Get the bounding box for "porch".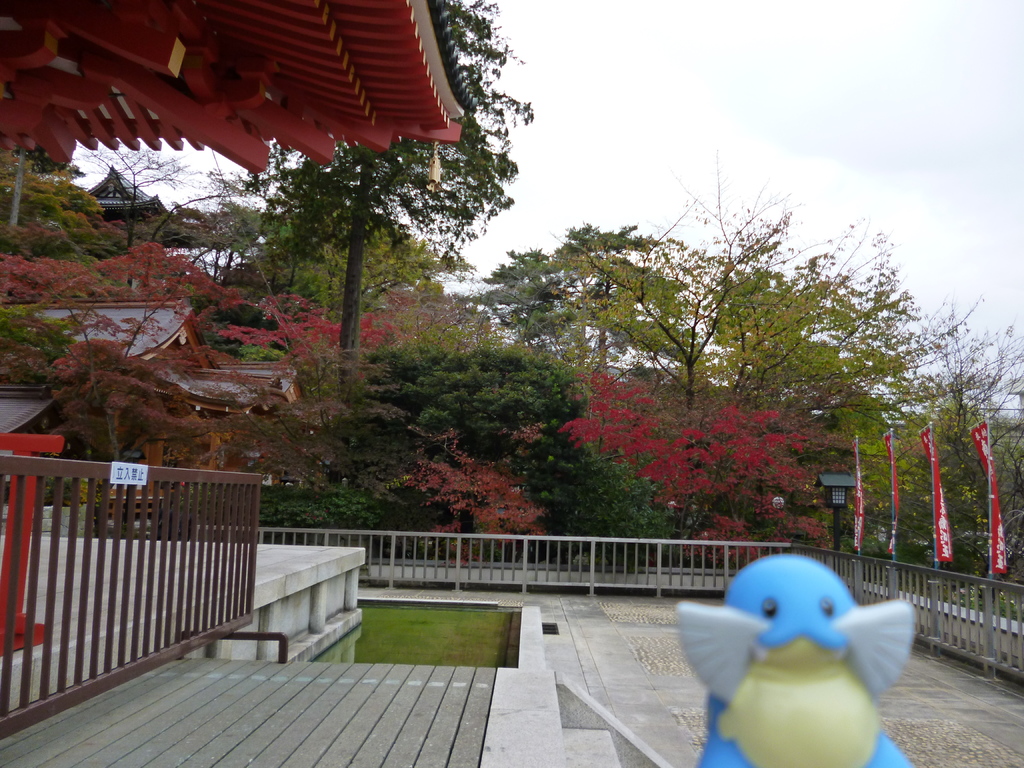
0/536/700/765.
